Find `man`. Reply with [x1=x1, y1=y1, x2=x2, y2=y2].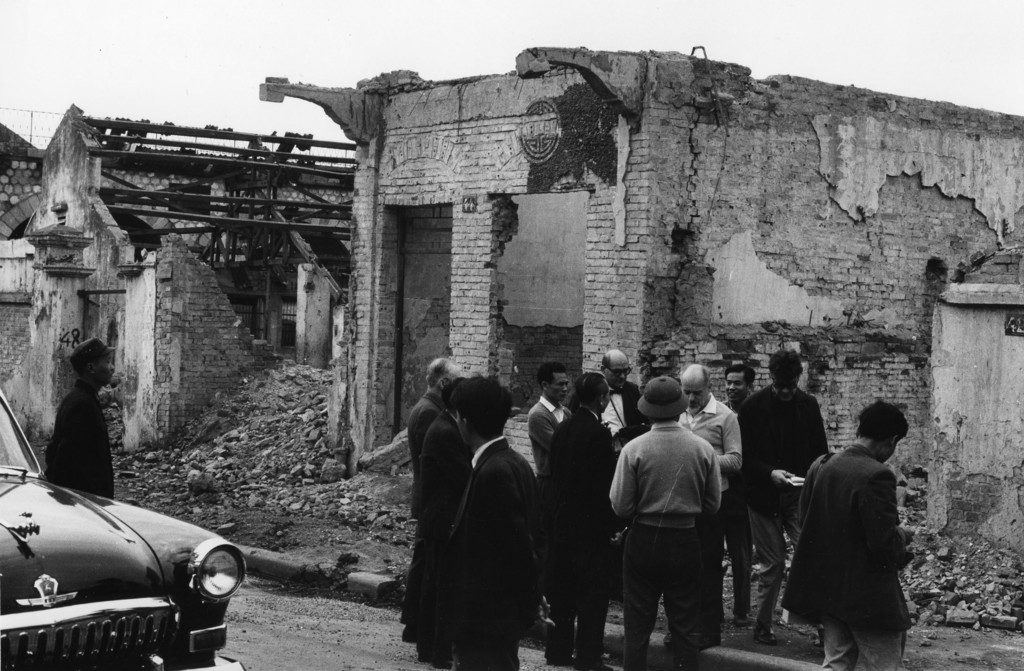
[x1=599, y1=370, x2=725, y2=670].
